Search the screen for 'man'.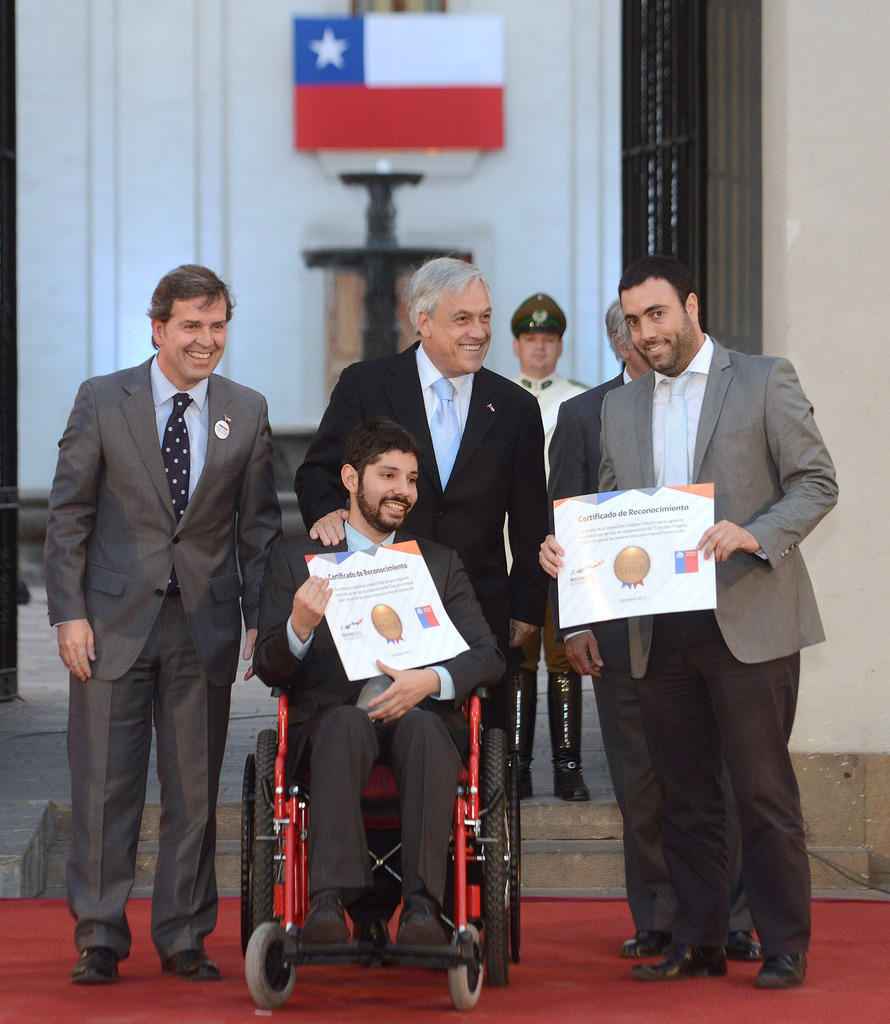
Found at x1=480 y1=287 x2=630 y2=776.
